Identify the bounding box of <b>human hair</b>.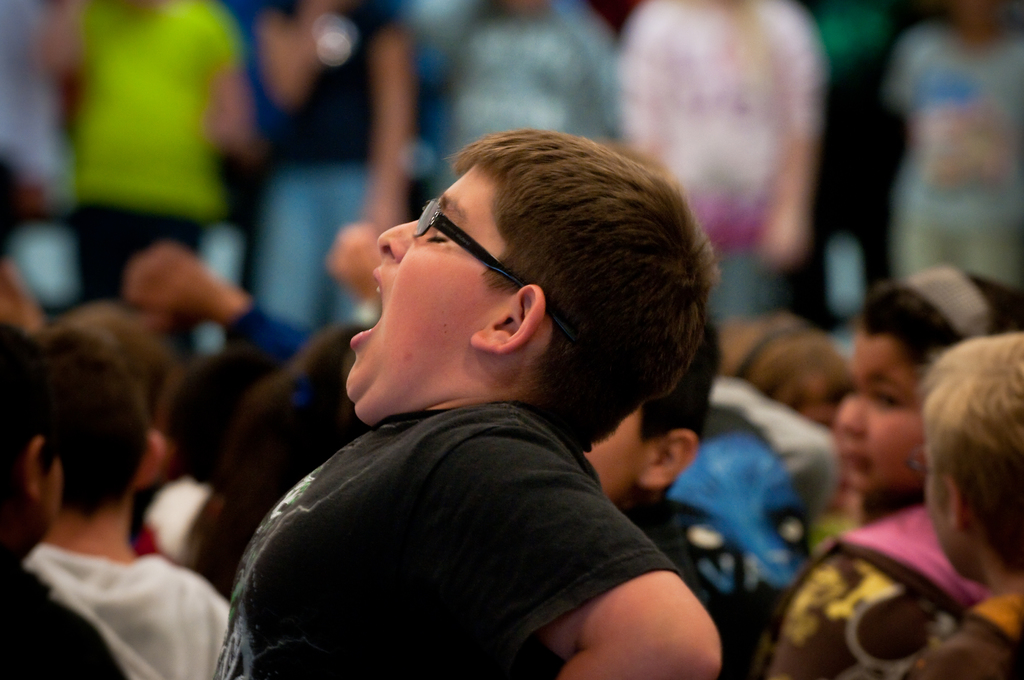
region(636, 315, 724, 445).
